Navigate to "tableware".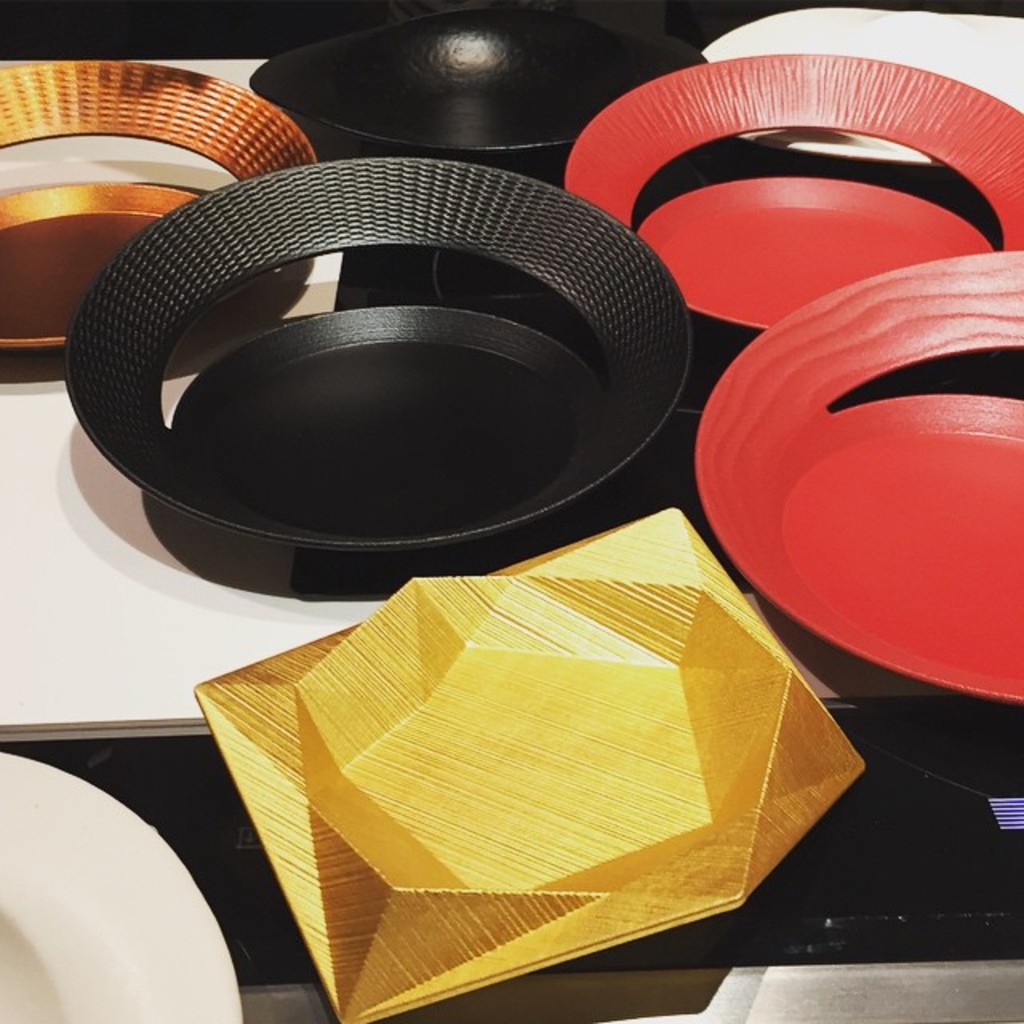
Navigation target: region(187, 523, 854, 1019).
